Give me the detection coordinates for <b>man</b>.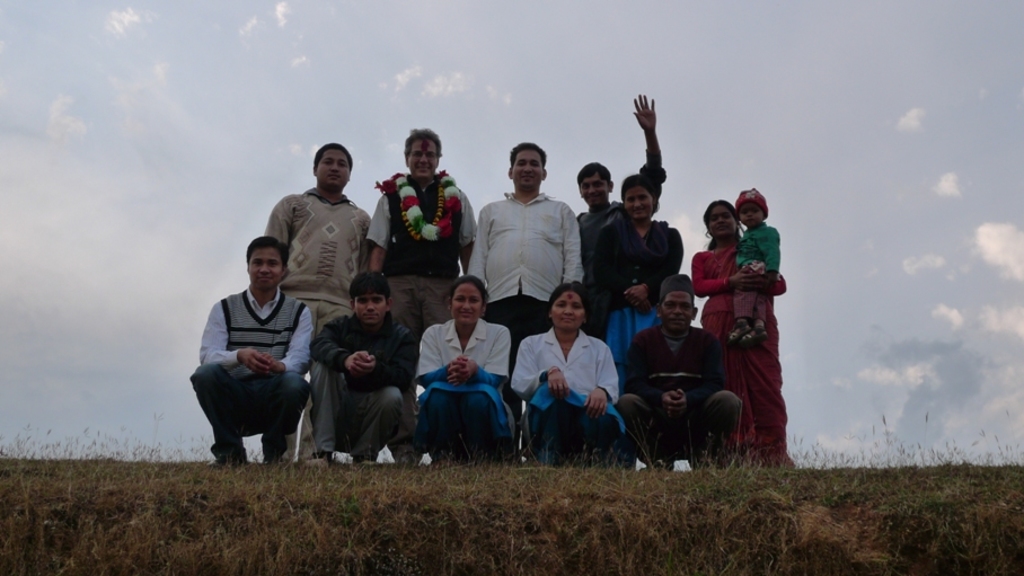
detection(364, 124, 478, 349).
